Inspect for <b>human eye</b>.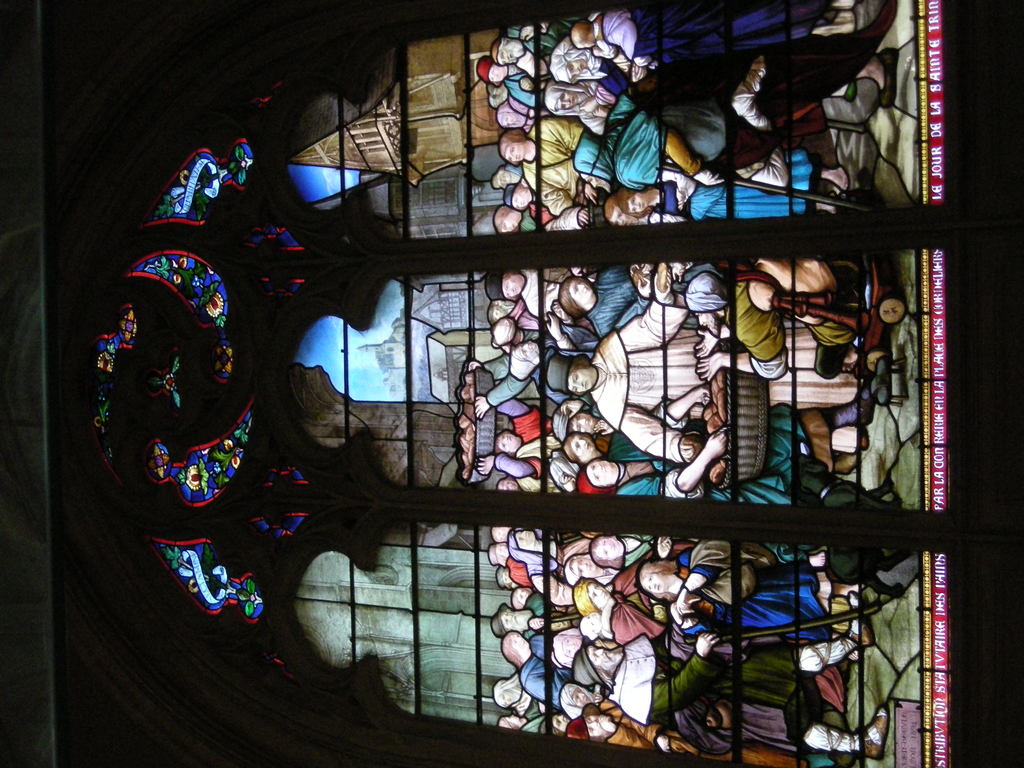
Inspection: pyautogui.locateOnScreen(576, 425, 582, 431).
